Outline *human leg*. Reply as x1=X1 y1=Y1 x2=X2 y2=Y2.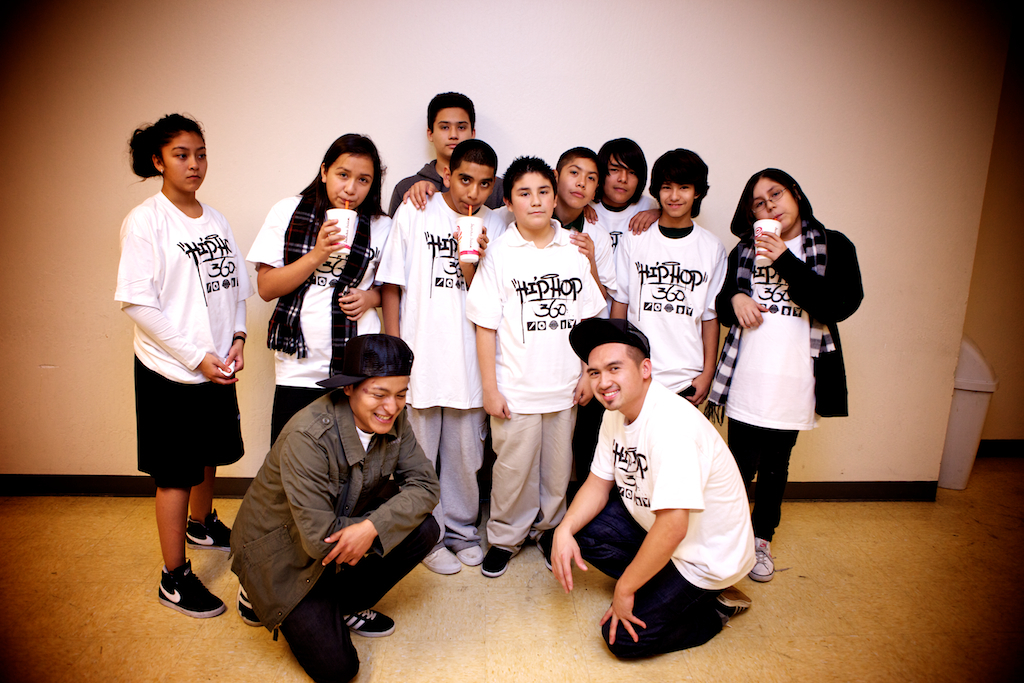
x1=233 y1=505 x2=364 y2=682.
